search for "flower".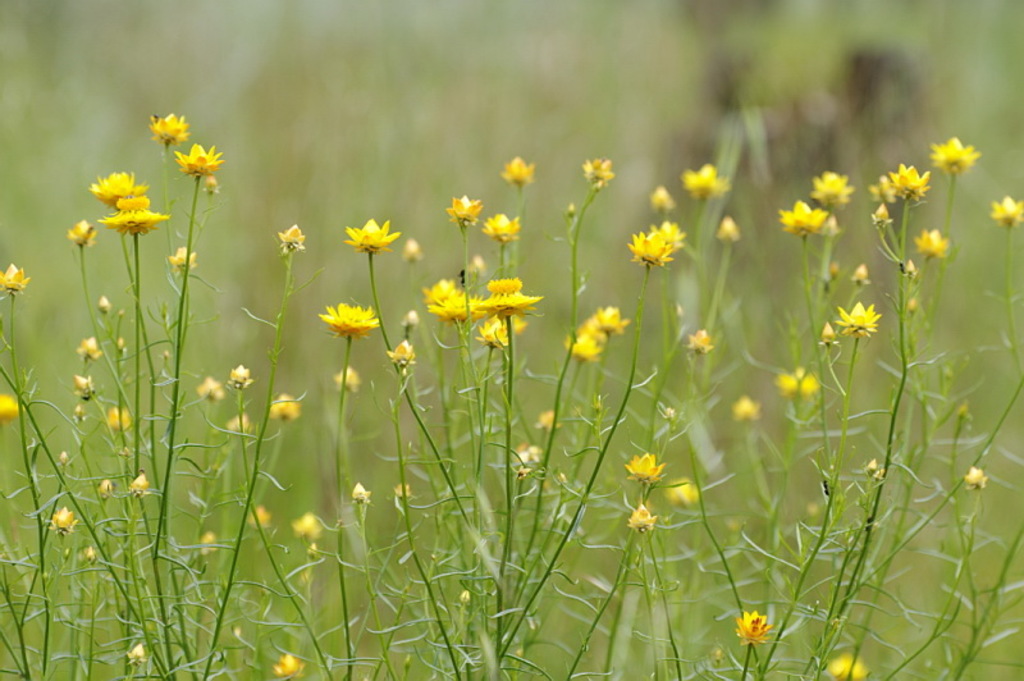
Found at BBox(113, 405, 131, 433).
